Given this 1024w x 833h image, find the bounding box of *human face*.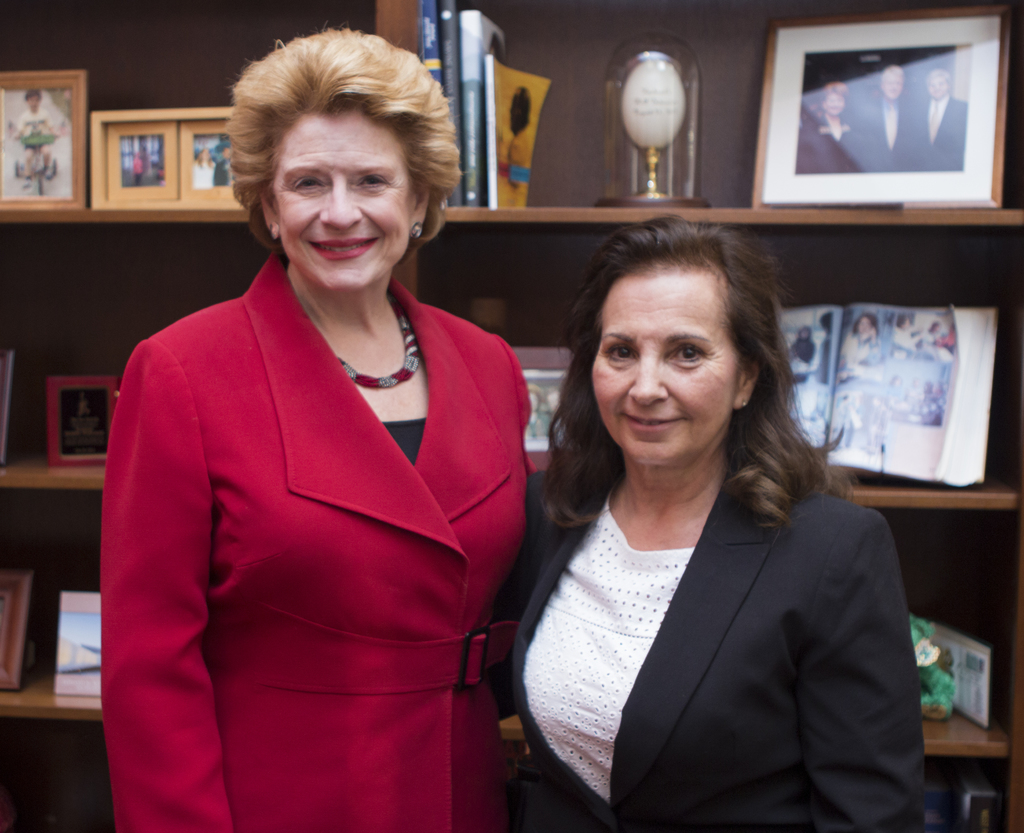
<region>882, 74, 902, 100</region>.
